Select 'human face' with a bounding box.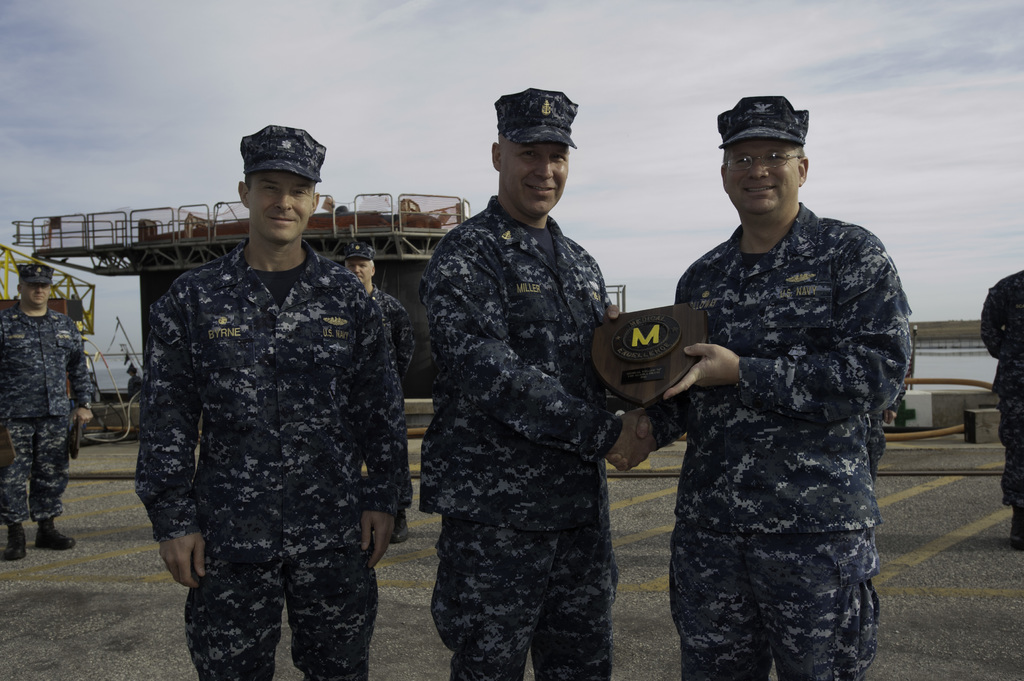
(left=500, top=143, right=570, bottom=216).
